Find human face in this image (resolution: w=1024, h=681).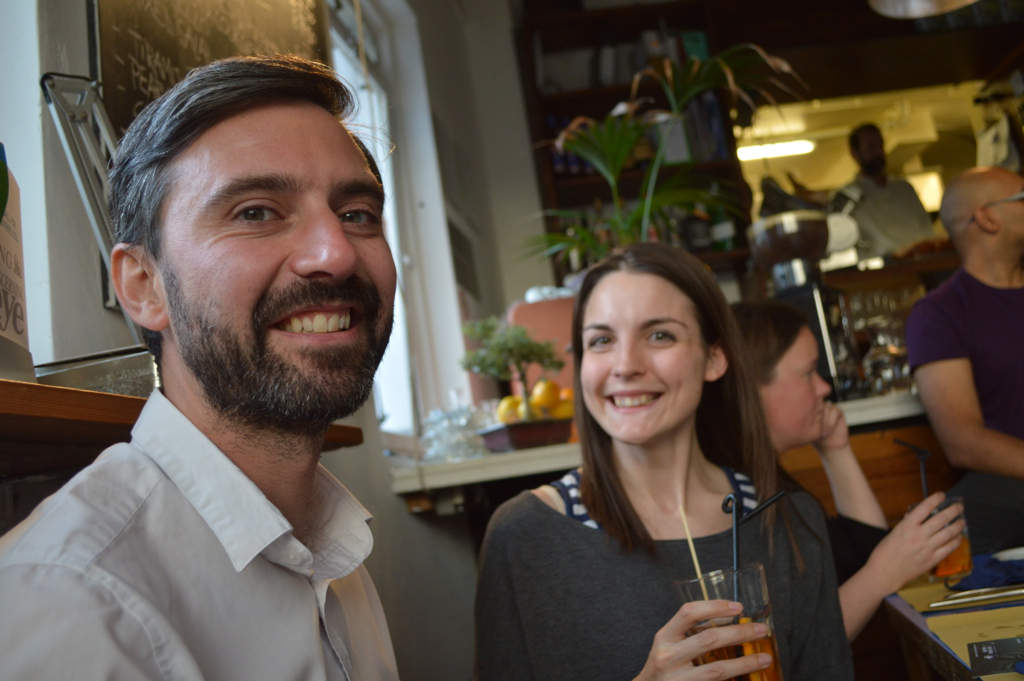
[x1=857, y1=126, x2=881, y2=174].
